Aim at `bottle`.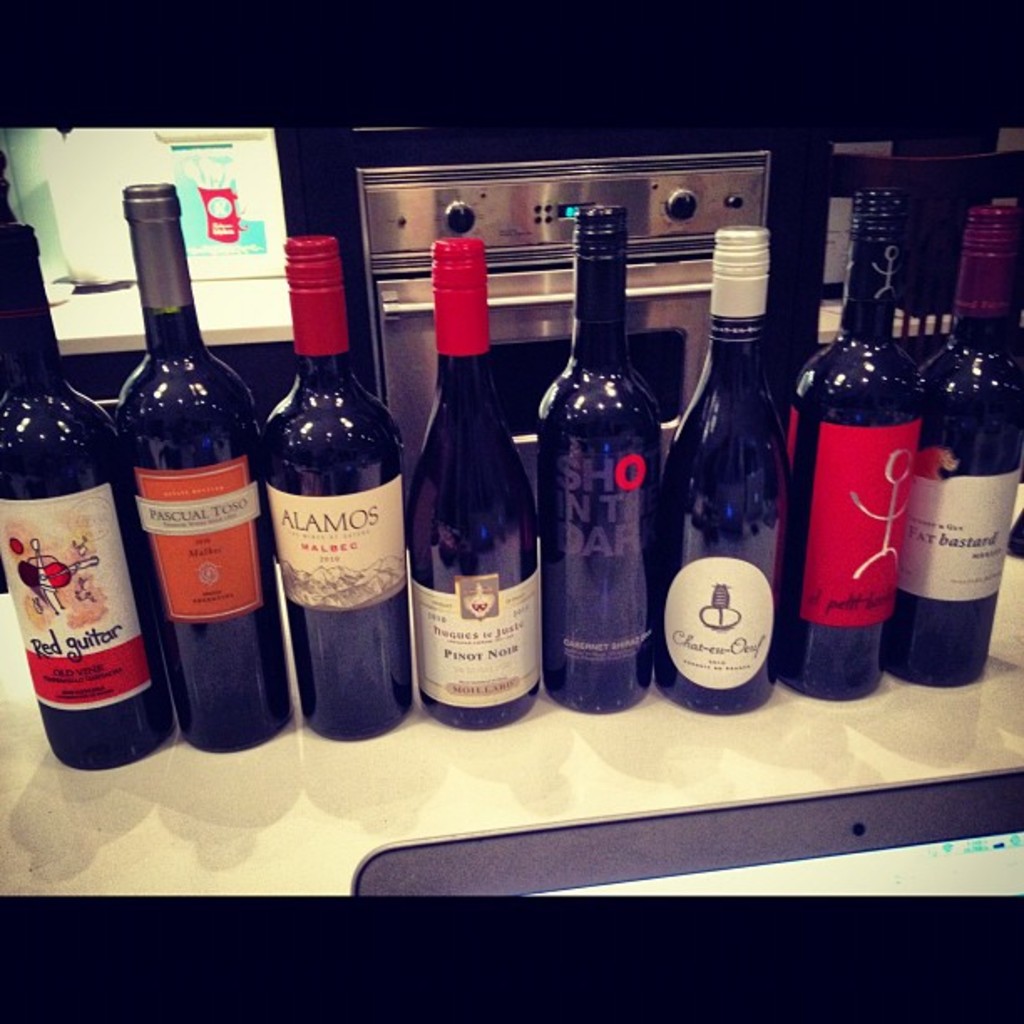
Aimed at (263,233,413,743).
